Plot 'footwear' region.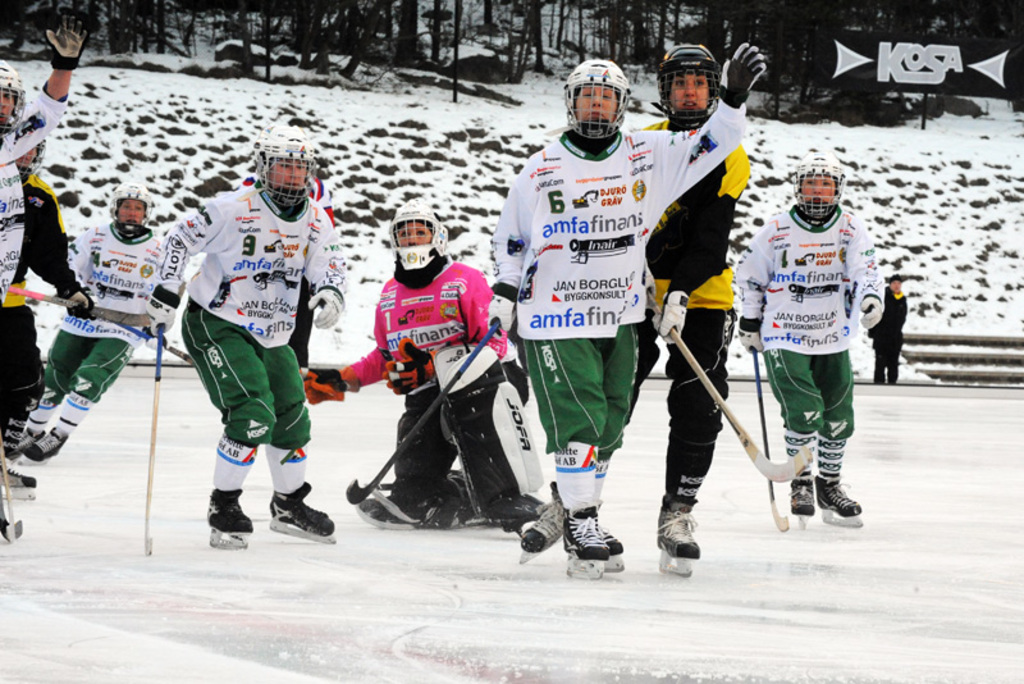
Plotted at l=660, t=493, r=714, b=574.
